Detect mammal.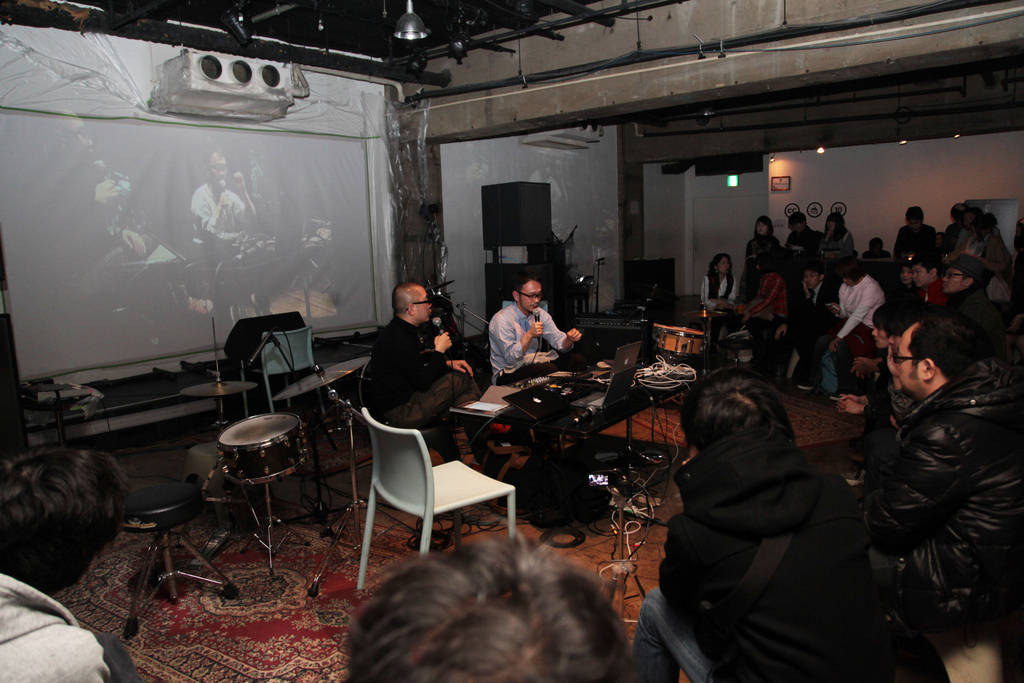
Detected at region(189, 148, 262, 252).
